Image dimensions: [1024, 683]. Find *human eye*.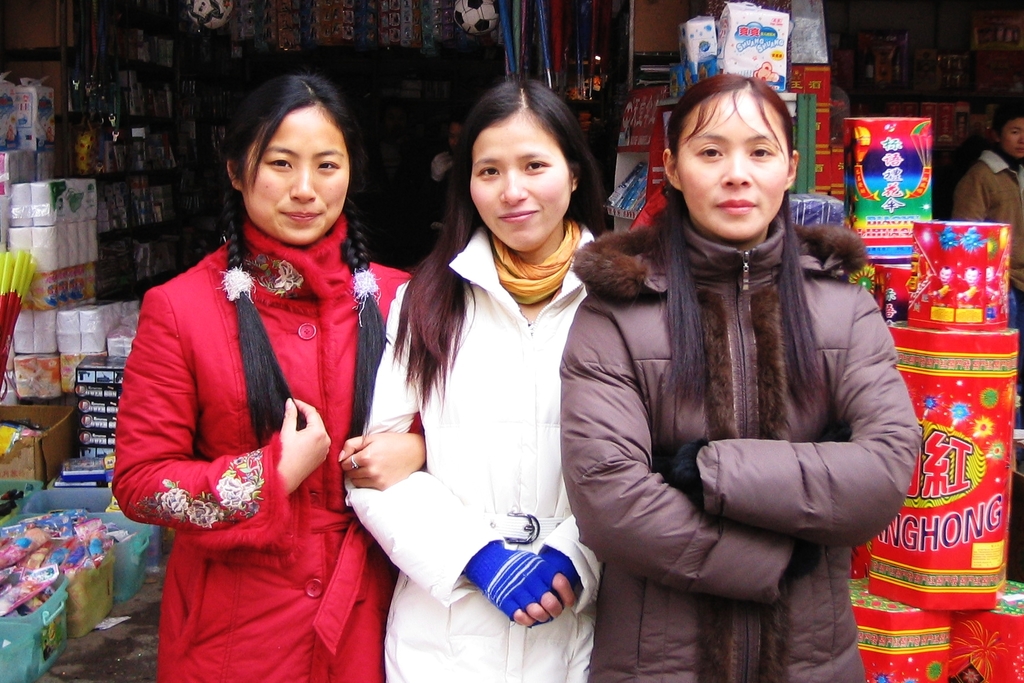
l=262, t=152, r=290, b=172.
